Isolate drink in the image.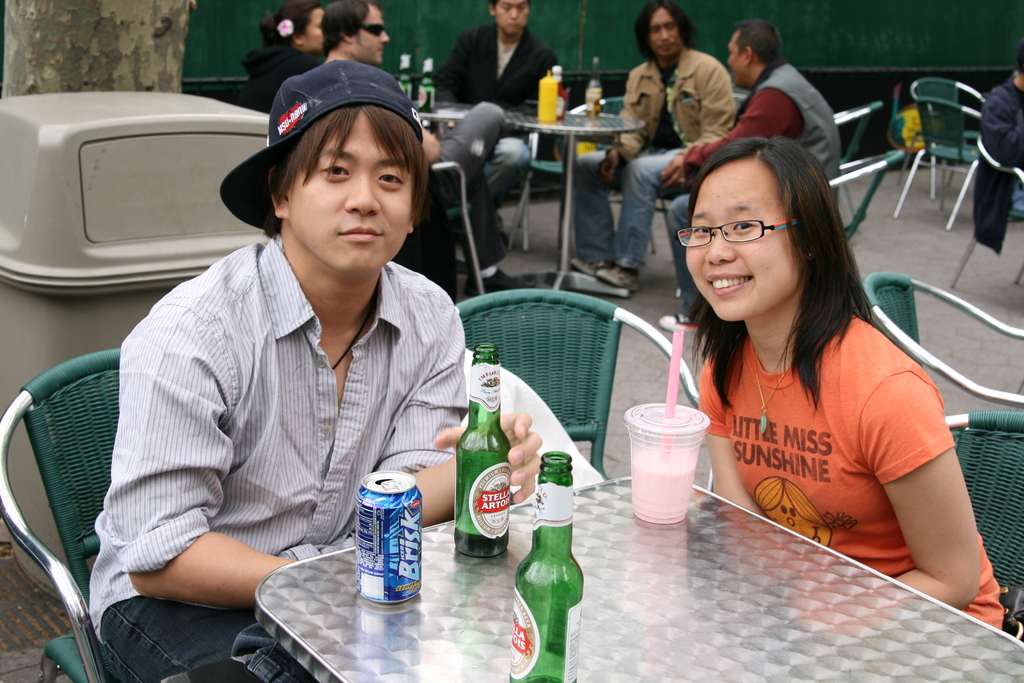
Isolated region: 456 527 509 557.
